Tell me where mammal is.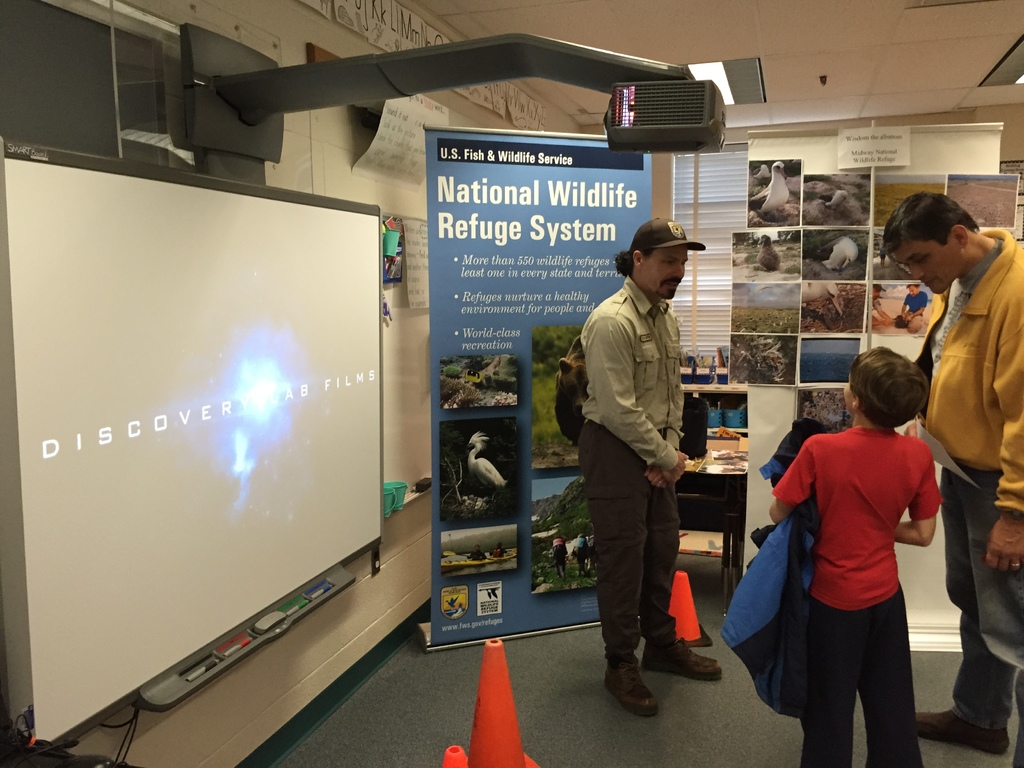
mammal is at Rect(488, 543, 509, 557).
